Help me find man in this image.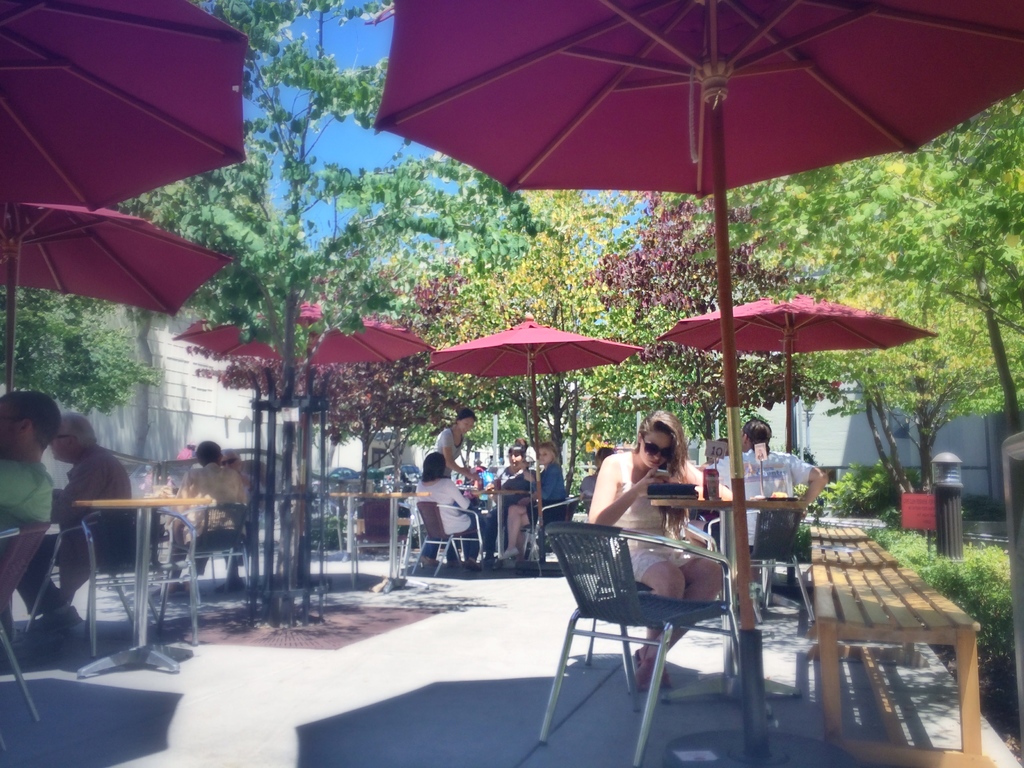
Found it: bbox(17, 414, 132, 641).
